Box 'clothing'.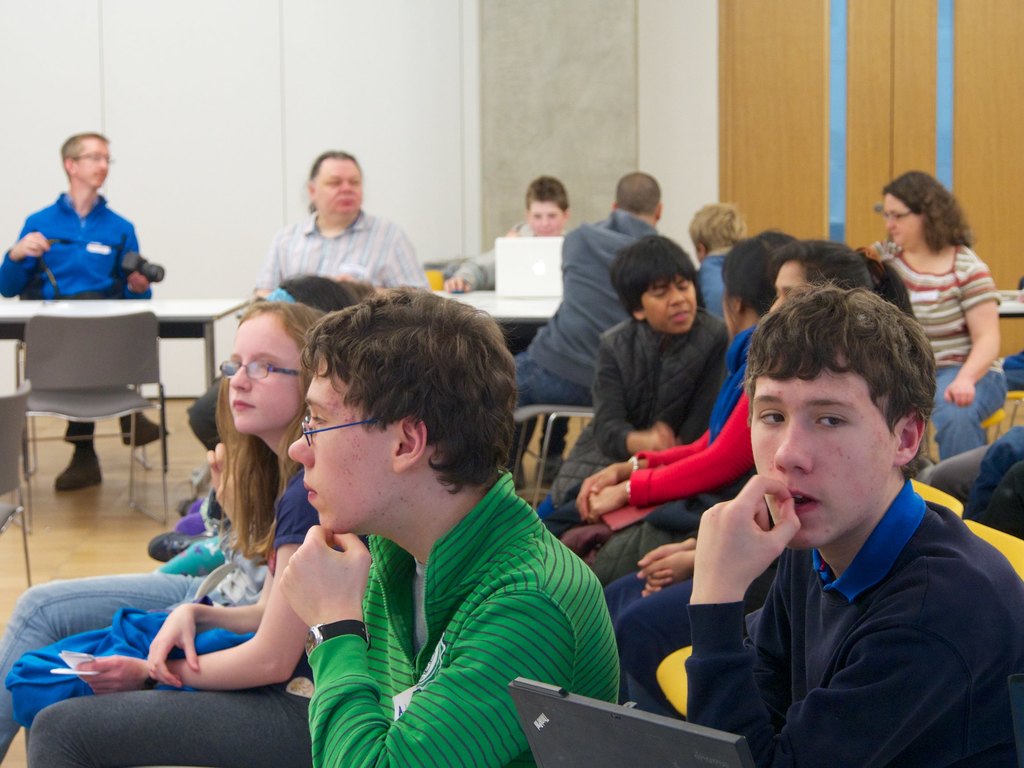
<bbox>0, 186, 160, 455</bbox>.
